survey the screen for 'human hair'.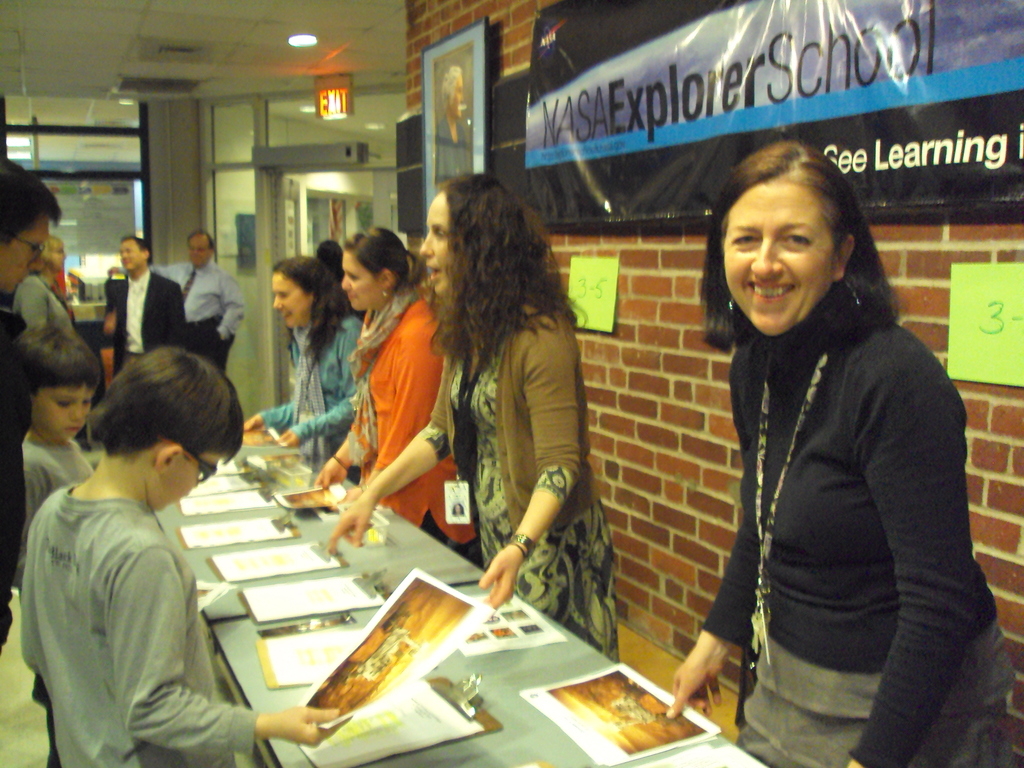
Survey found: l=91, t=346, r=247, b=475.
